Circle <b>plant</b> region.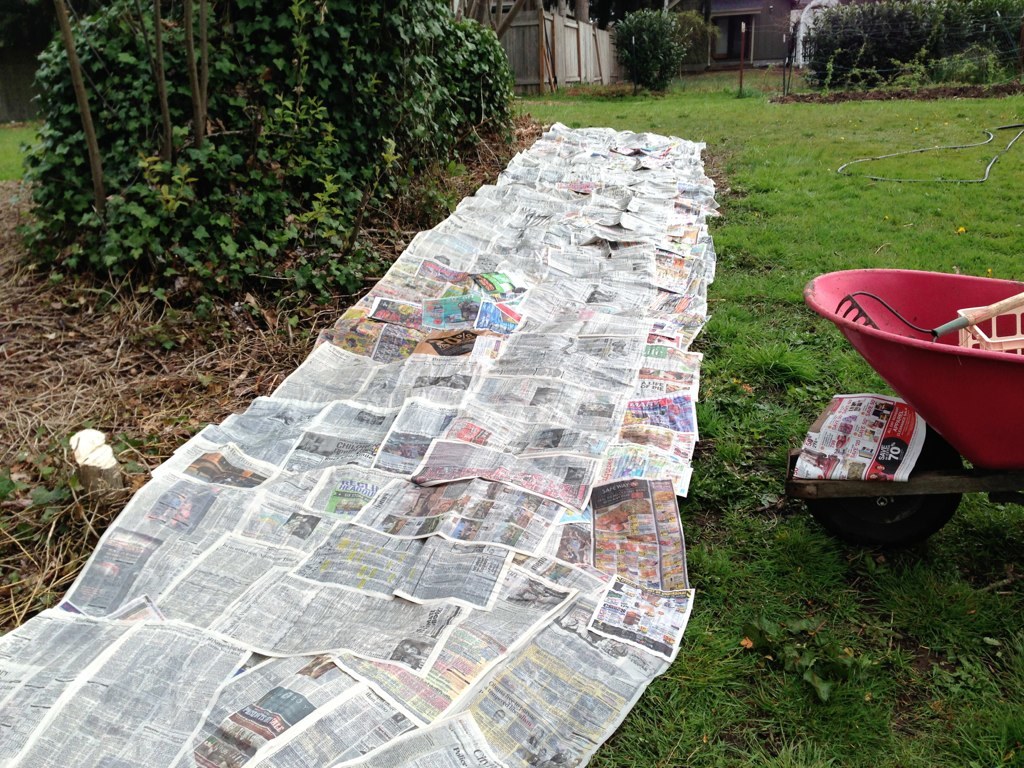
Region: 798:0:1023:83.
